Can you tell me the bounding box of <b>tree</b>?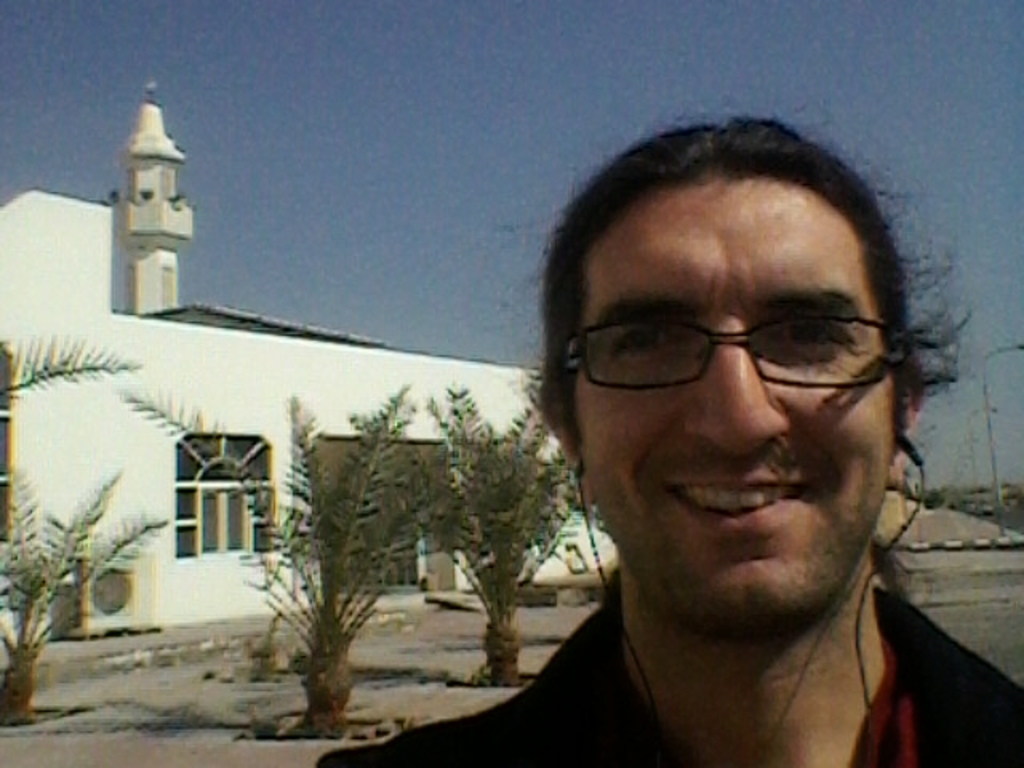
region(0, 339, 150, 408).
